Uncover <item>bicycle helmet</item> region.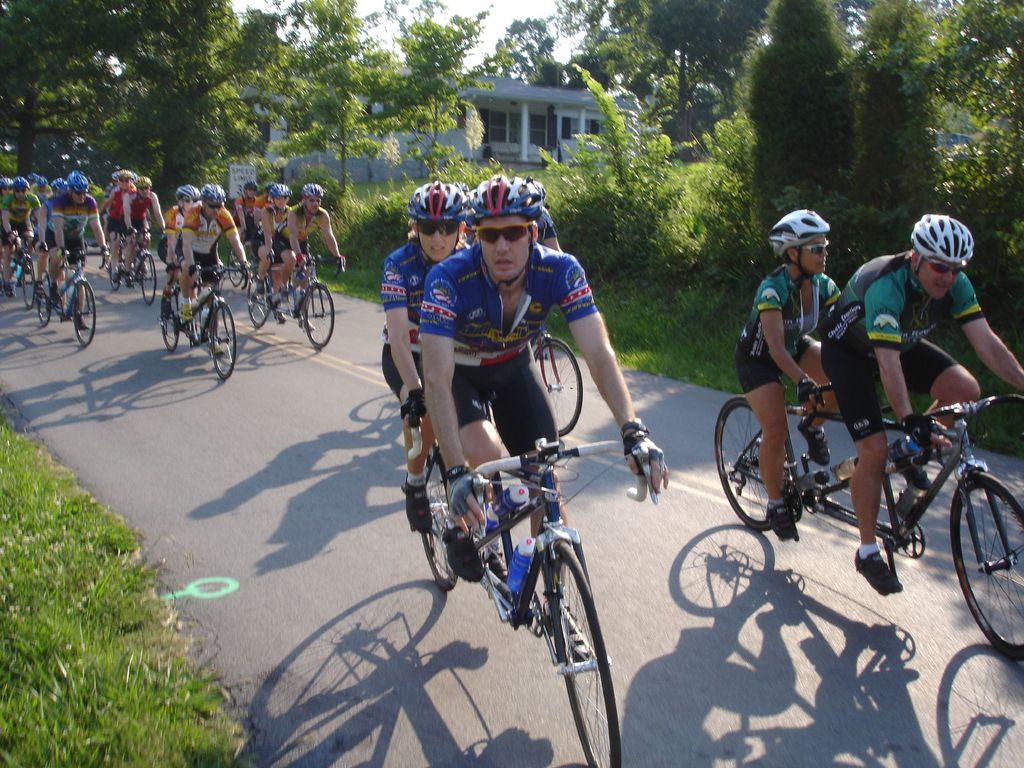
Uncovered: (302, 179, 321, 195).
